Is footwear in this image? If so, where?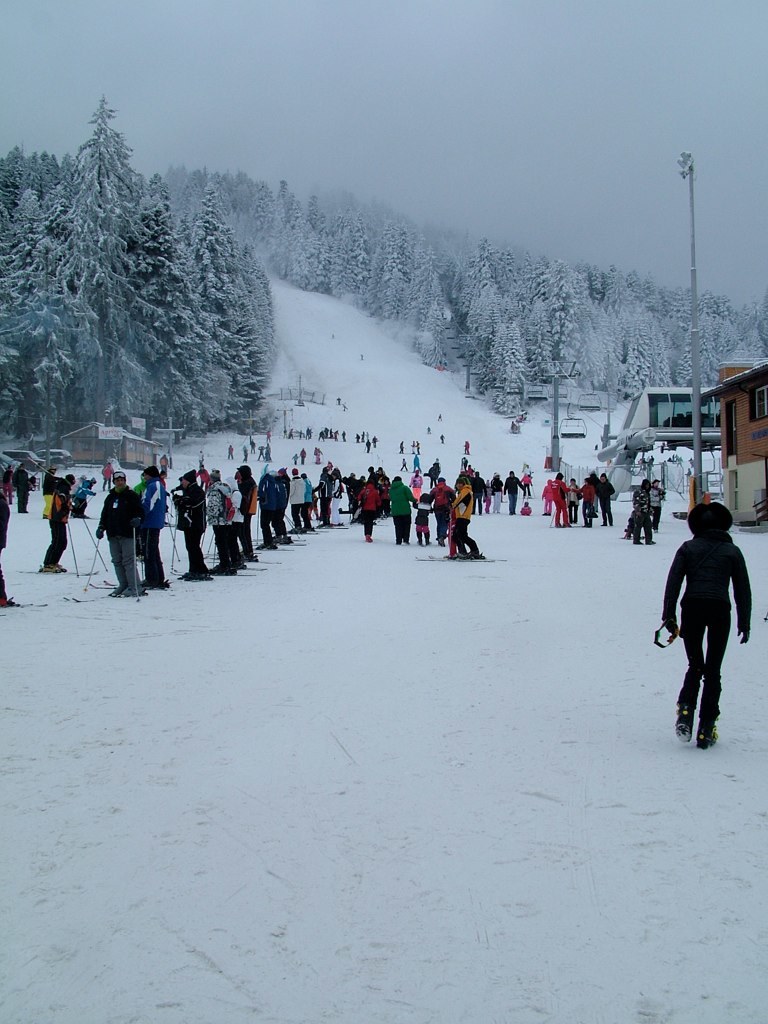
Yes, at <box>694,723,719,748</box>.
